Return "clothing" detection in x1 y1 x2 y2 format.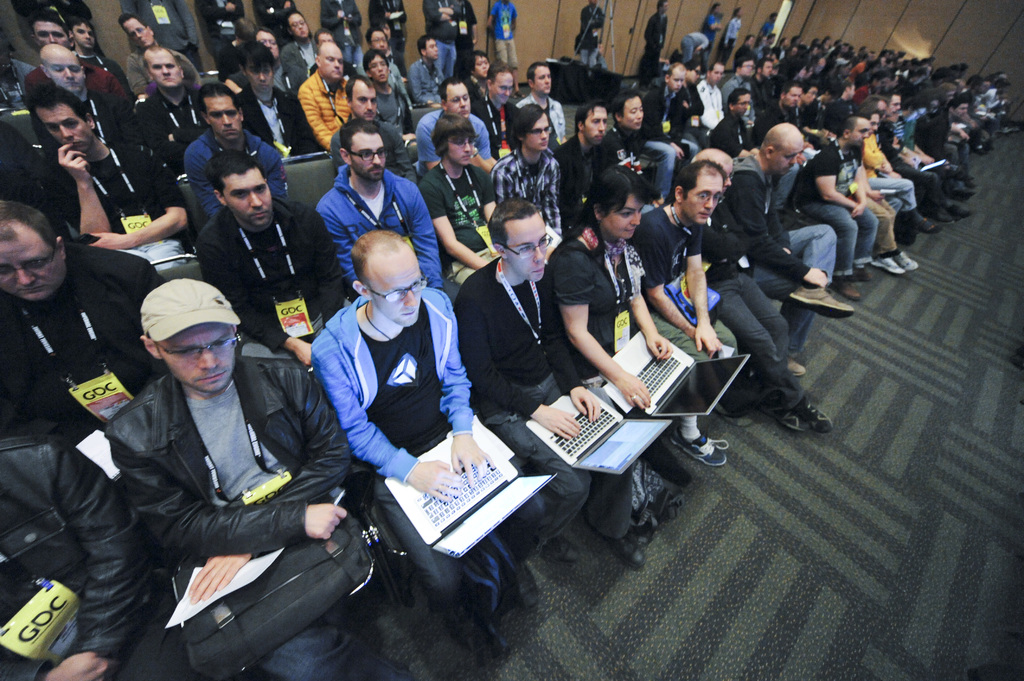
423 0 457 72.
